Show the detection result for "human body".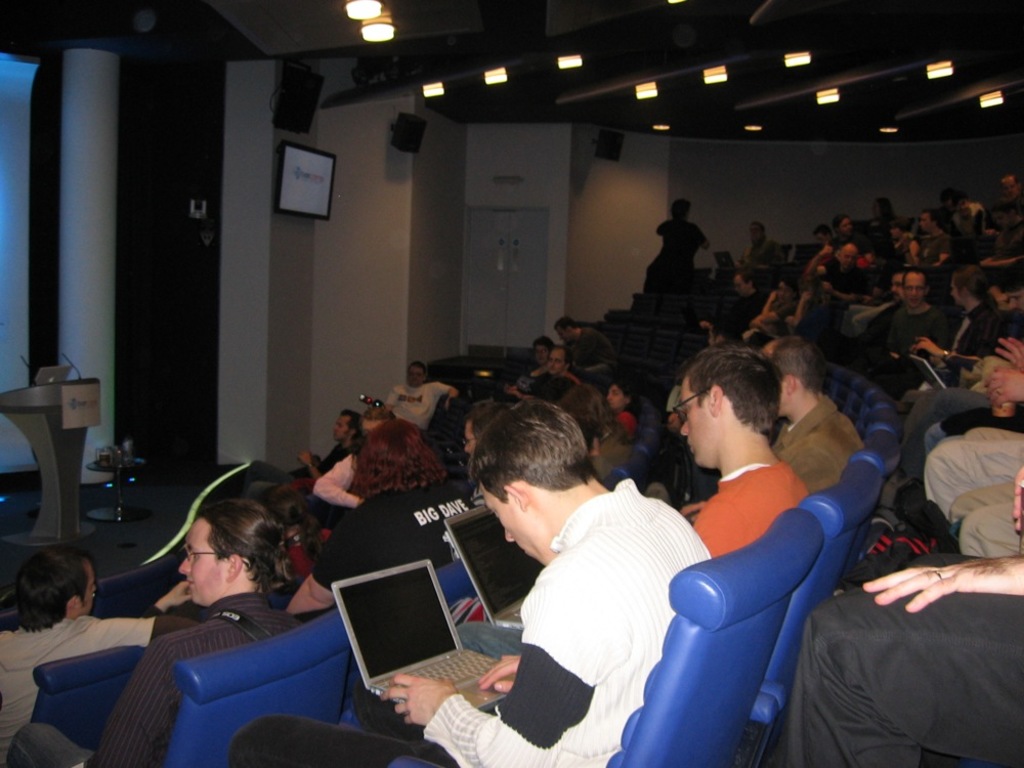
918, 268, 1000, 381.
